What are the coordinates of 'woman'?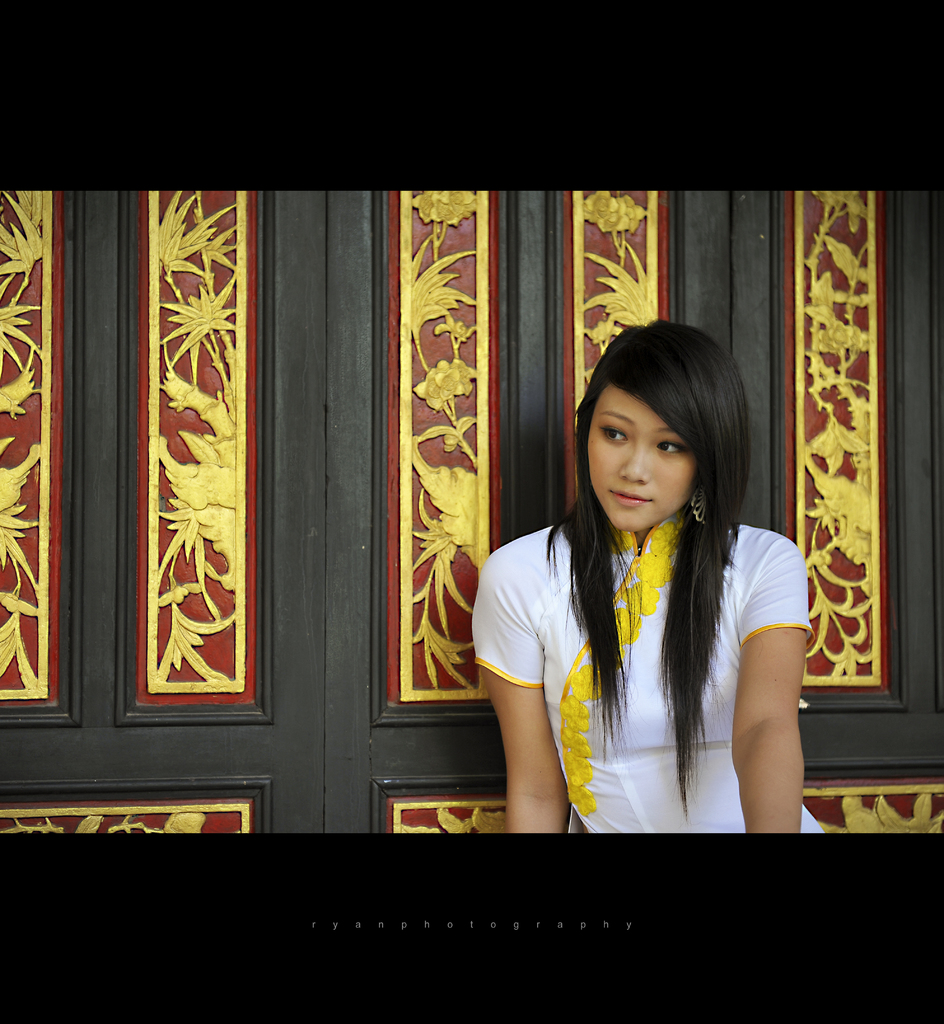
x1=458 y1=312 x2=834 y2=836.
